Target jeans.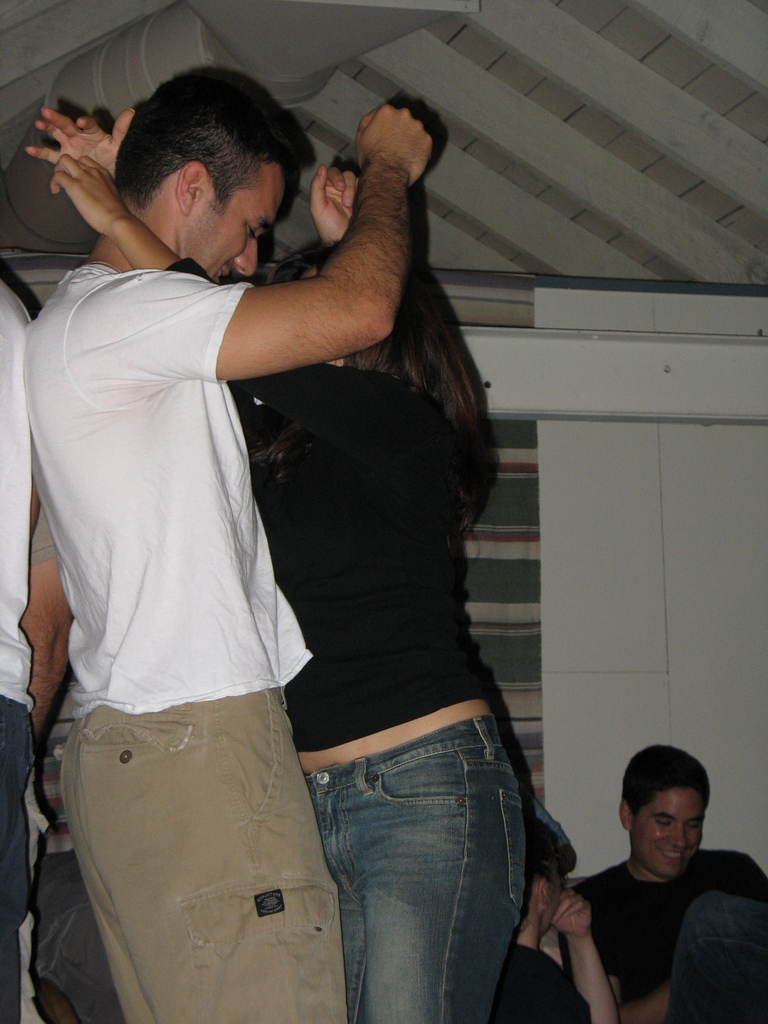
Target region: region(61, 687, 378, 1023).
